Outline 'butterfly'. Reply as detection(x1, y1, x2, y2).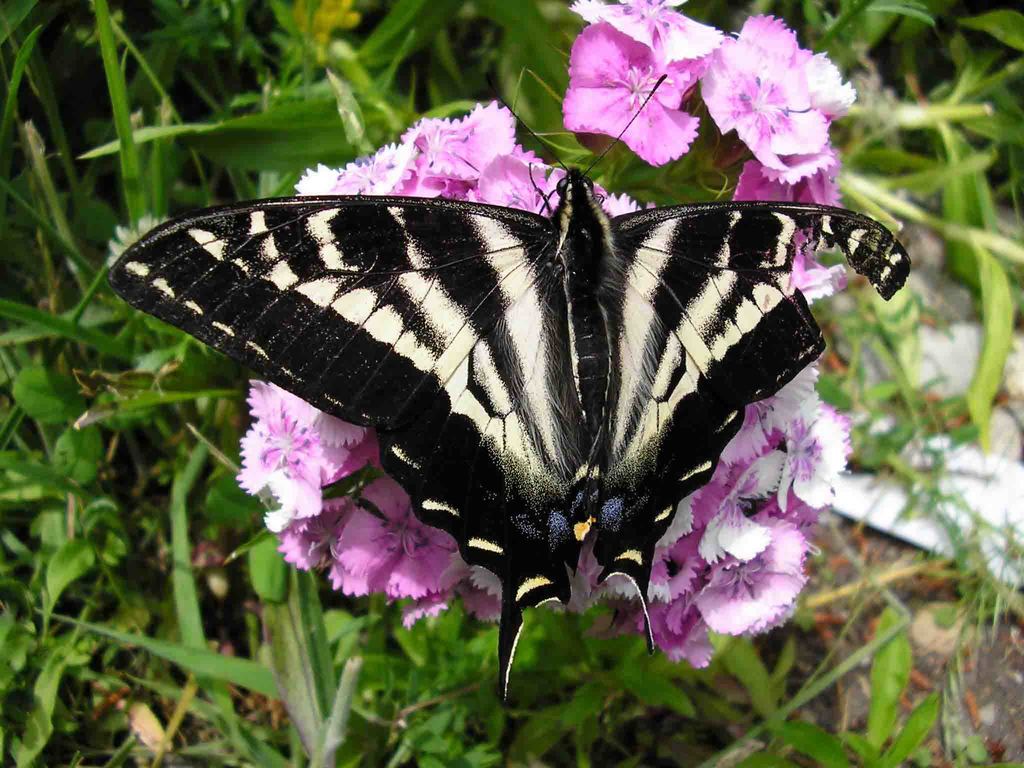
detection(106, 74, 909, 703).
